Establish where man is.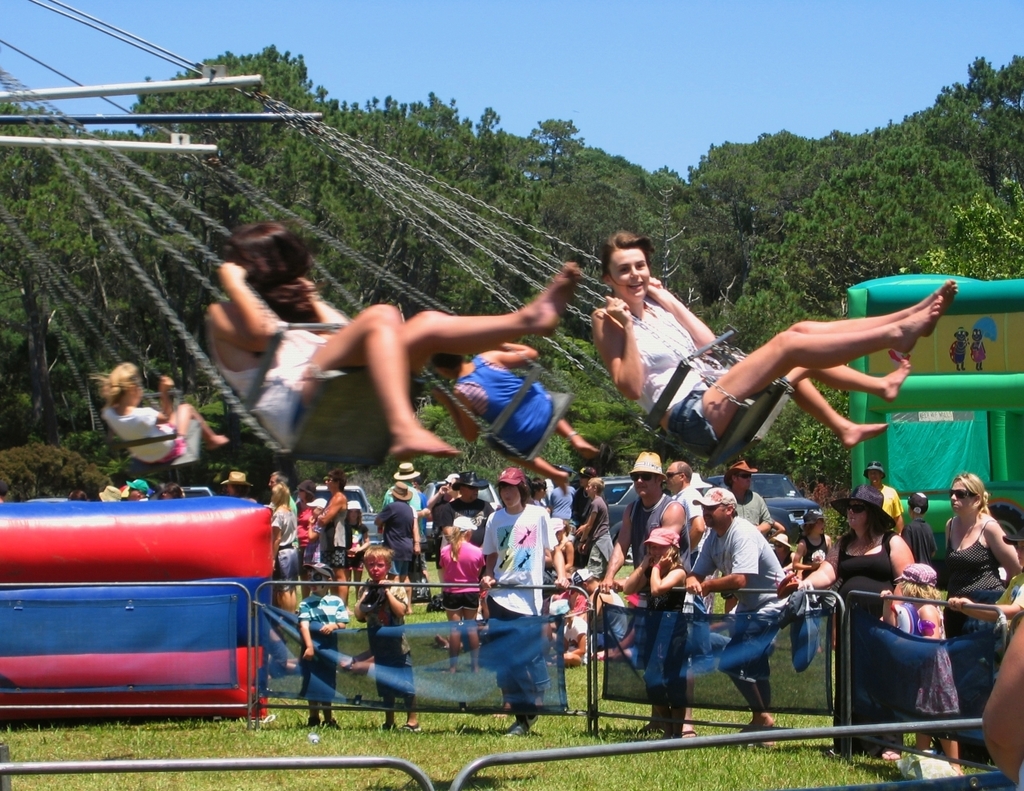
Established at bbox=[428, 468, 461, 504].
